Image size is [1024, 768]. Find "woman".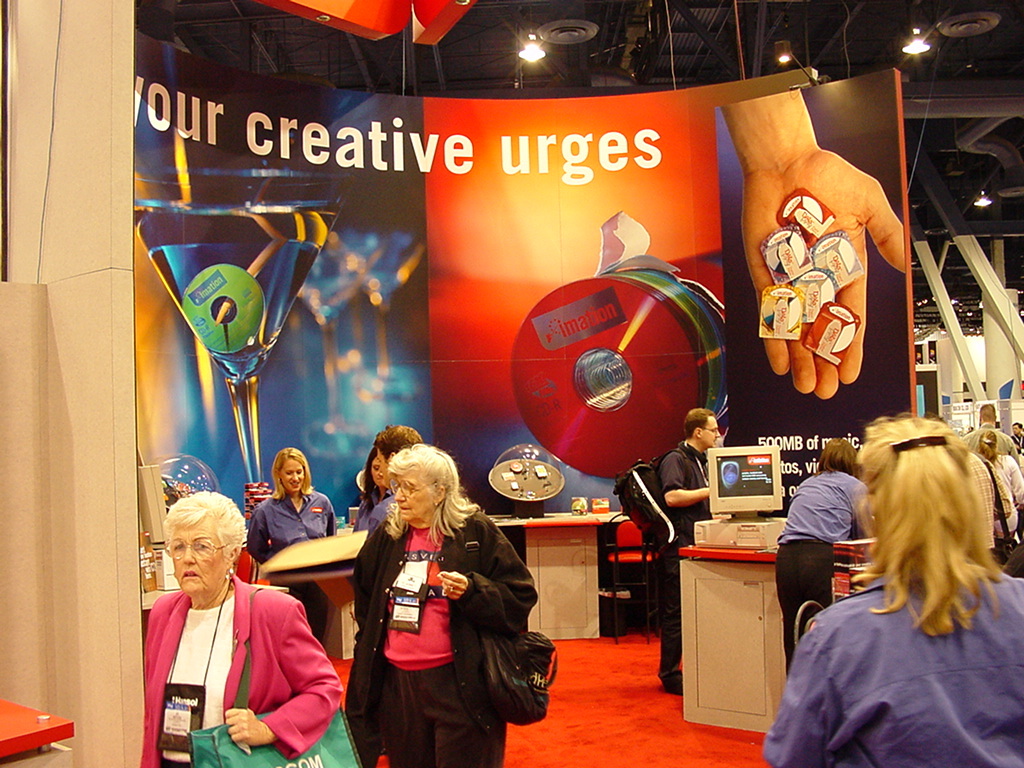
region(142, 489, 342, 767).
